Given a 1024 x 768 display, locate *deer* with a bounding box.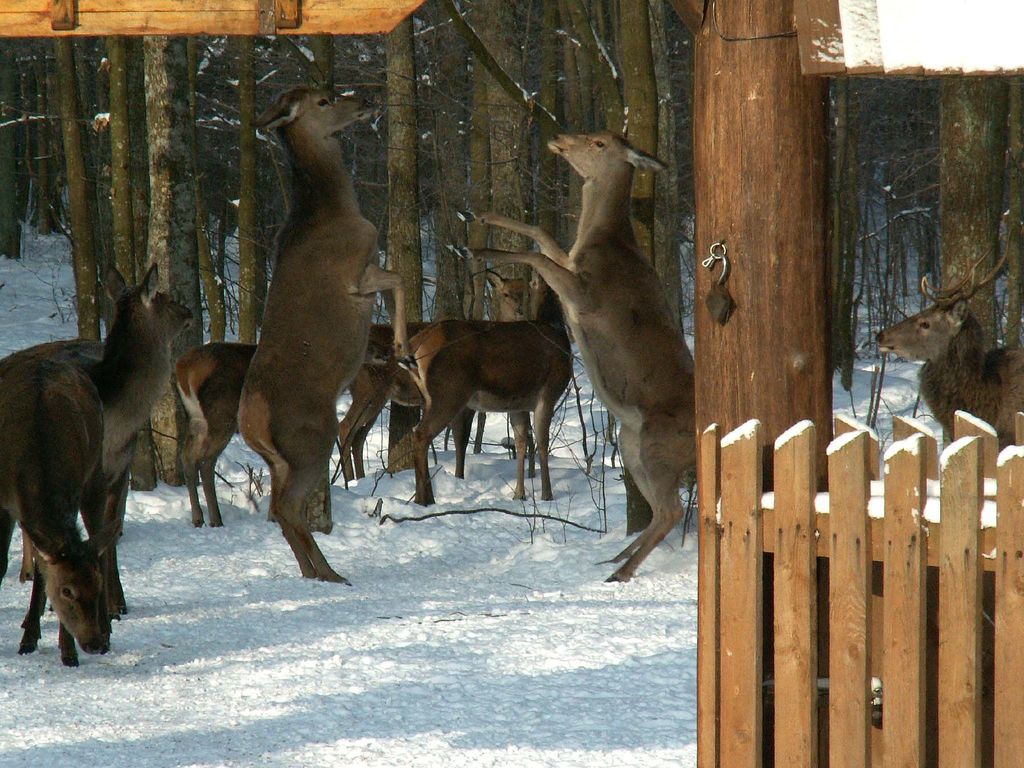
Located: (342,317,431,487).
